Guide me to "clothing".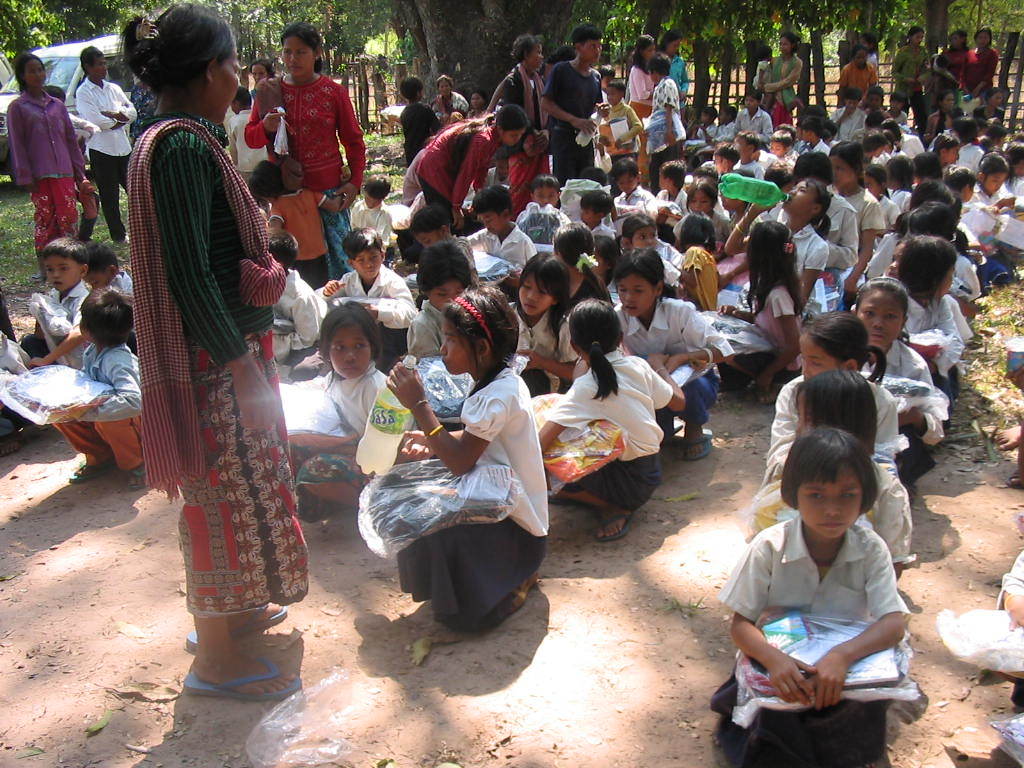
Guidance: 780 151 791 175.
